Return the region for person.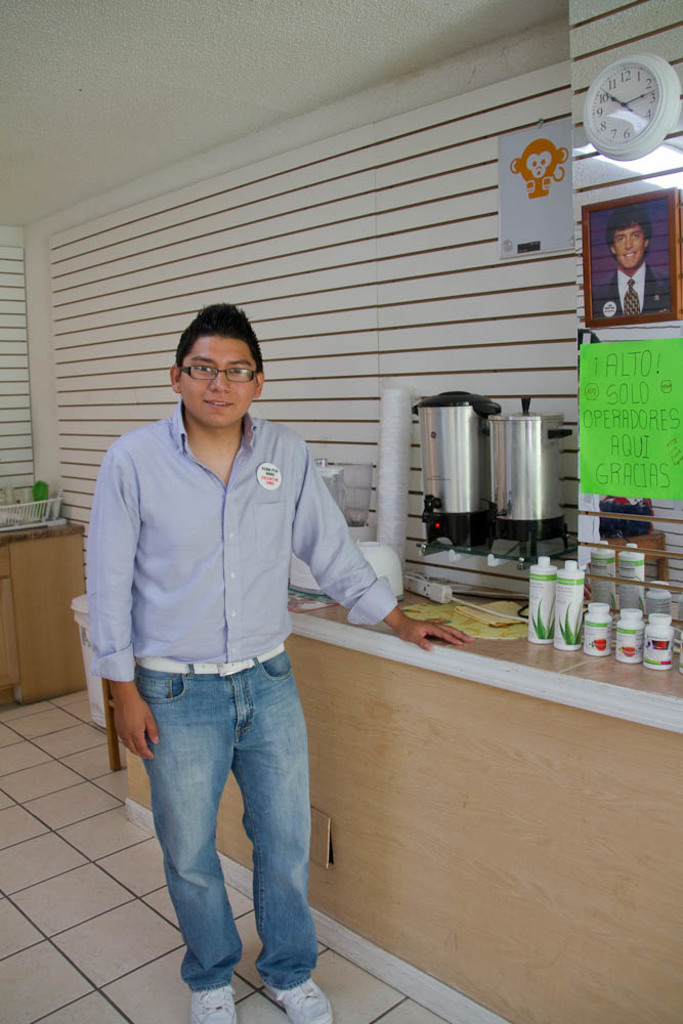
x1=589 y1=212 x2=673 y2=321.
